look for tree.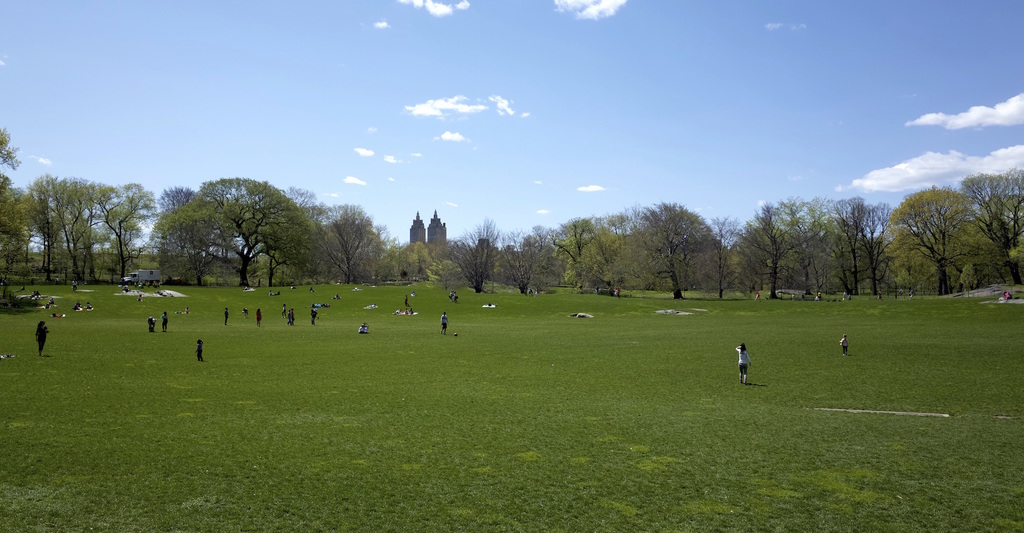
Found: [585,213,632,302].
